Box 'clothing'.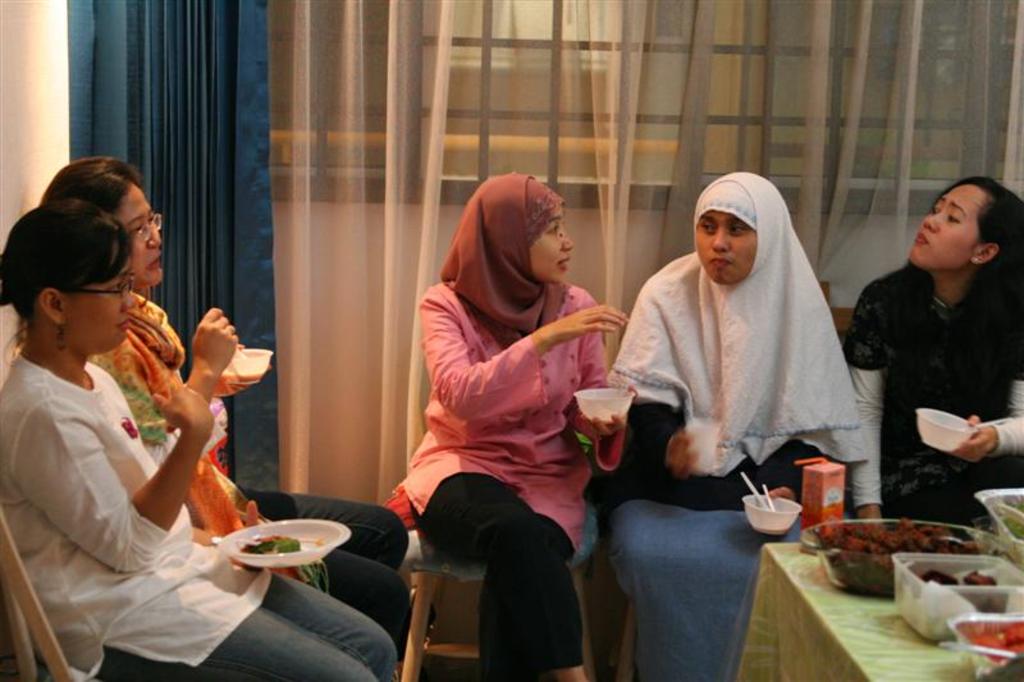
x1=0 y1=356 x2=403 y2=681.
